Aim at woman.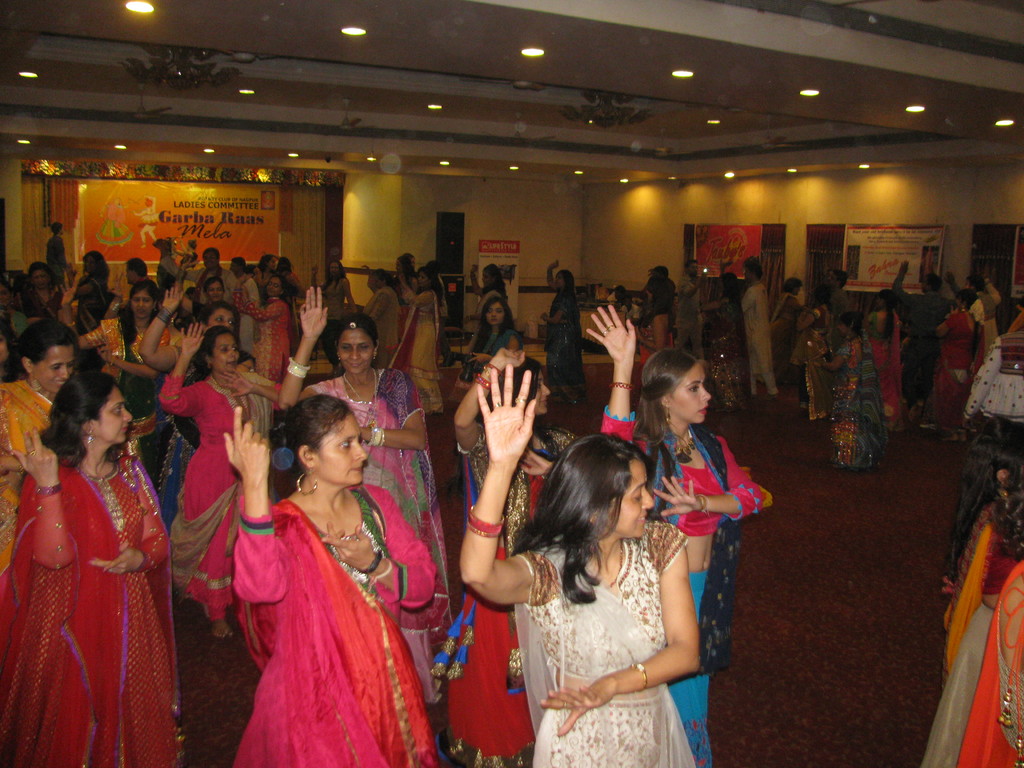
Aimed at crop(860, 292, 913, 445).
